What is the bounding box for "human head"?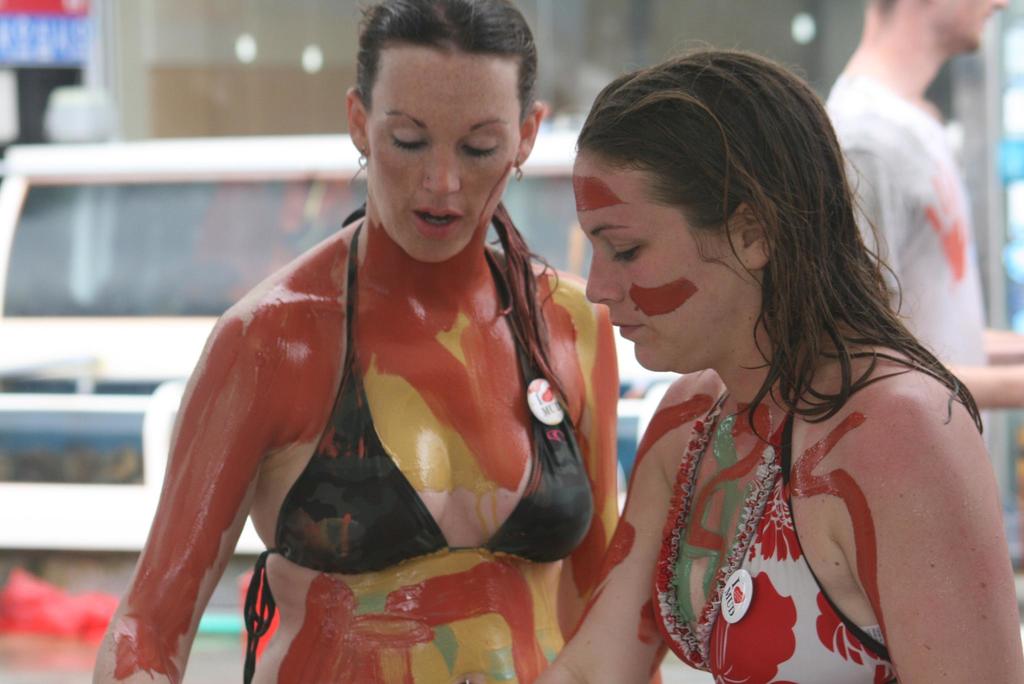
left=856, top=0, right=1004, bottom=58.
